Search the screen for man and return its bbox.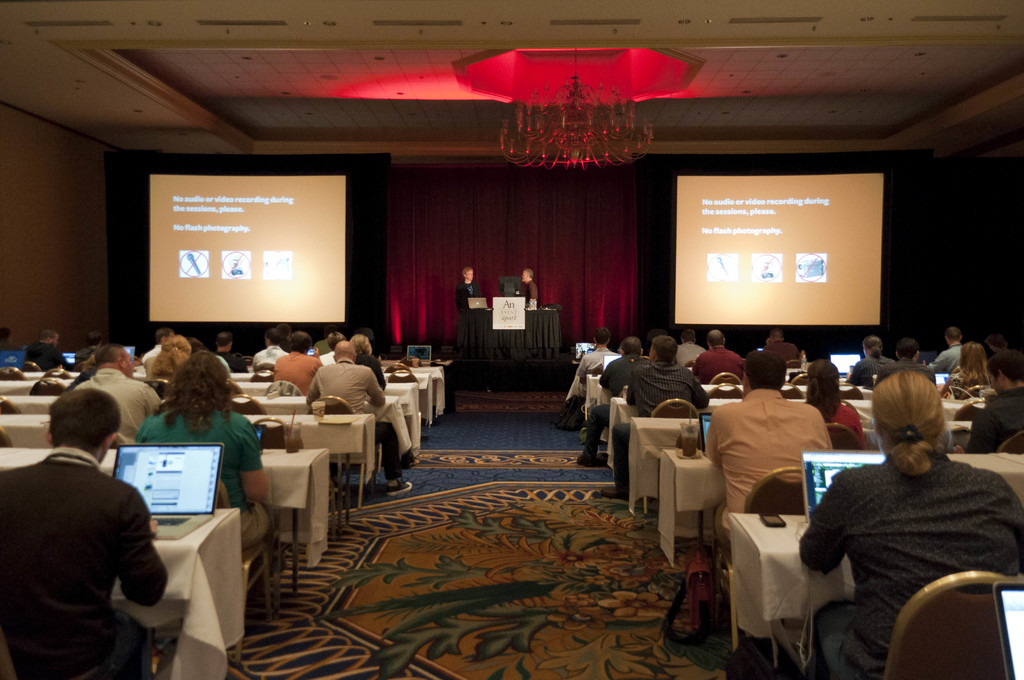
Found: bbox(593, 334, 706, 492).
